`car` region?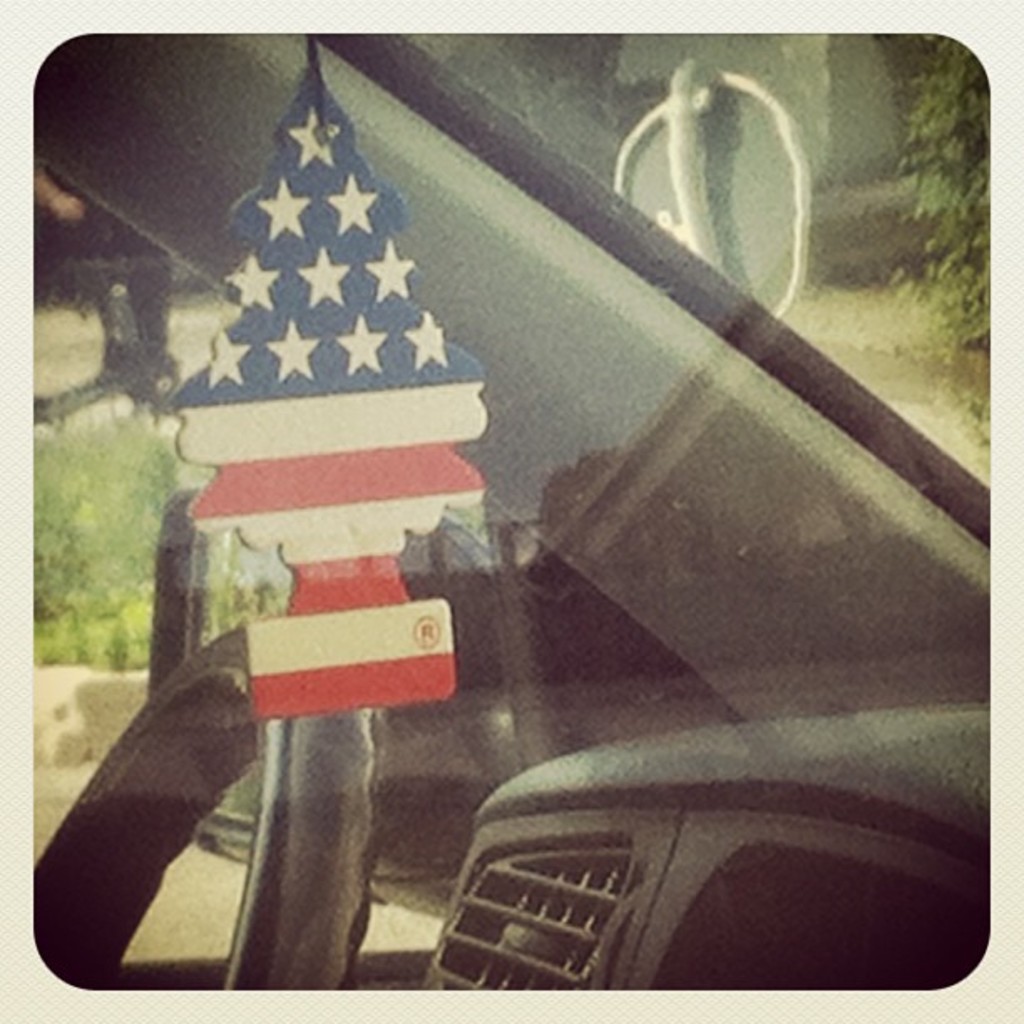
rect(37, 28, 987, 994)
